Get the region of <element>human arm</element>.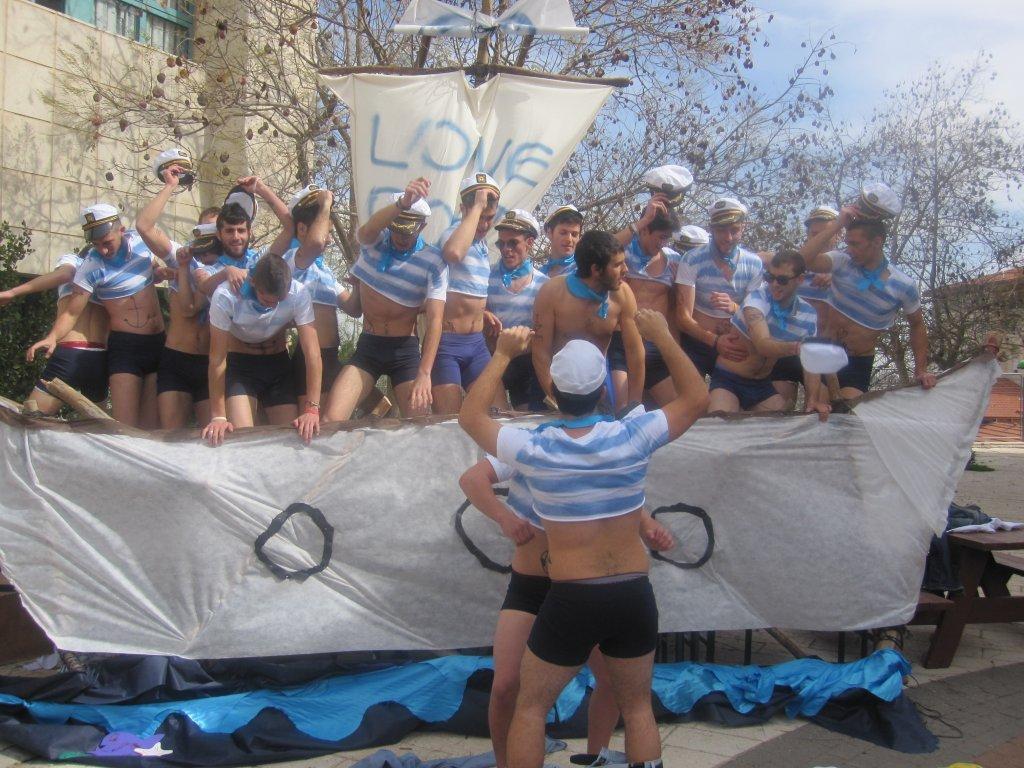
(312,268,362,318).
